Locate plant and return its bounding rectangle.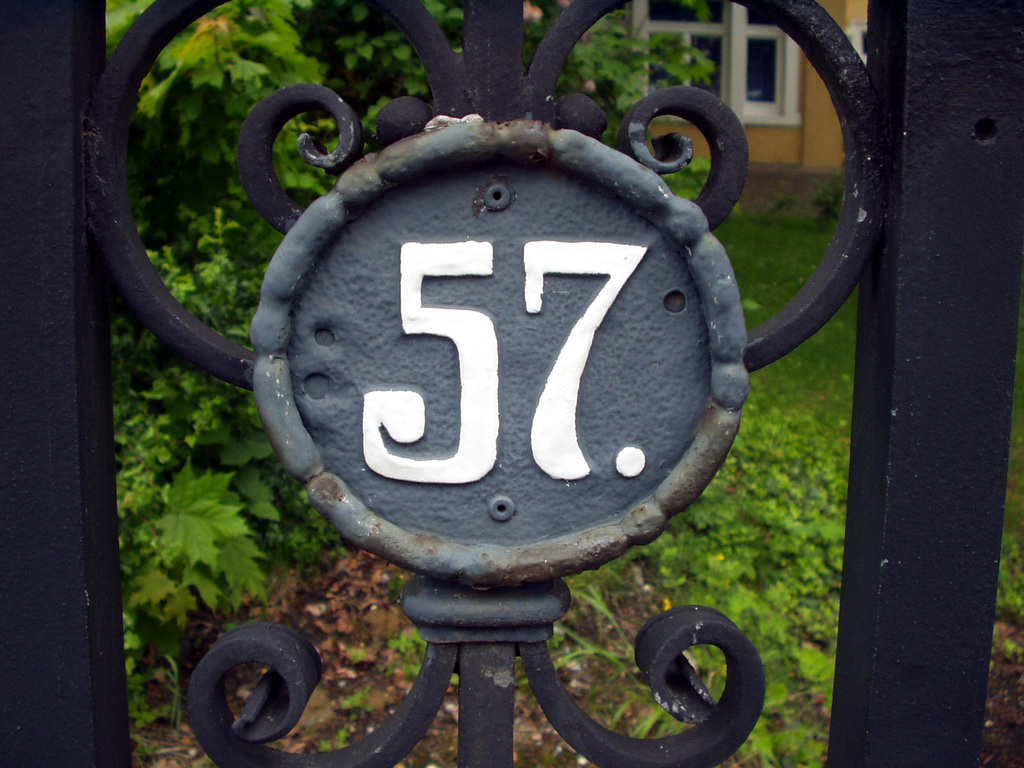
bbox(321, 729, 350, 750).
